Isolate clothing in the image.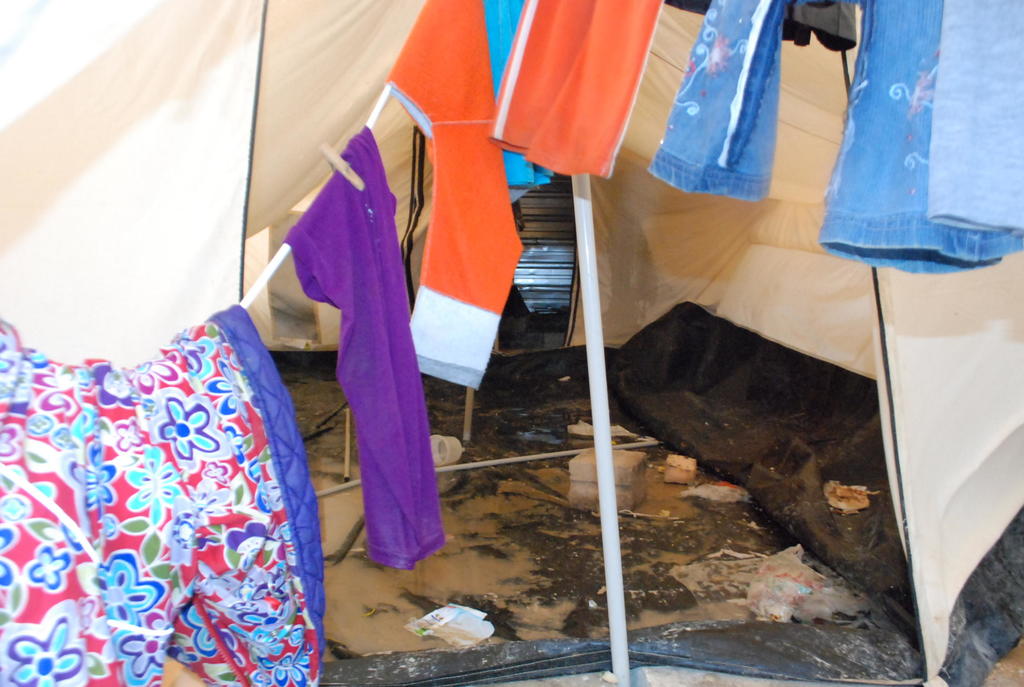
Isolated region: [left=0, top=305, right=330, bottom=686].
